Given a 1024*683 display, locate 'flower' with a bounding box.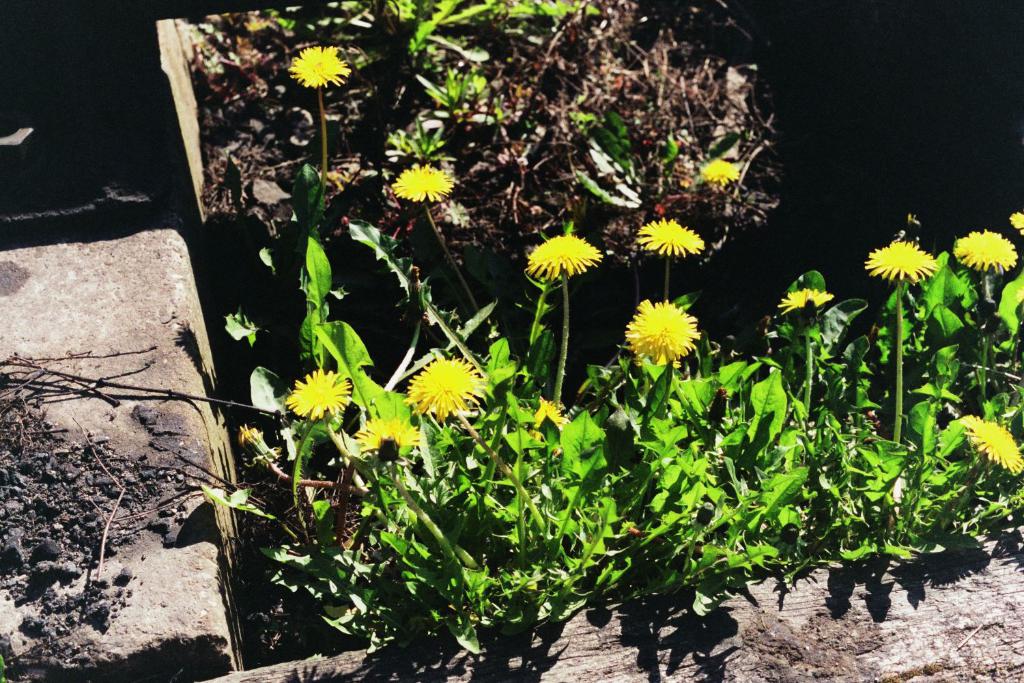
Located: l=643, t=221, r=706, b=257.
